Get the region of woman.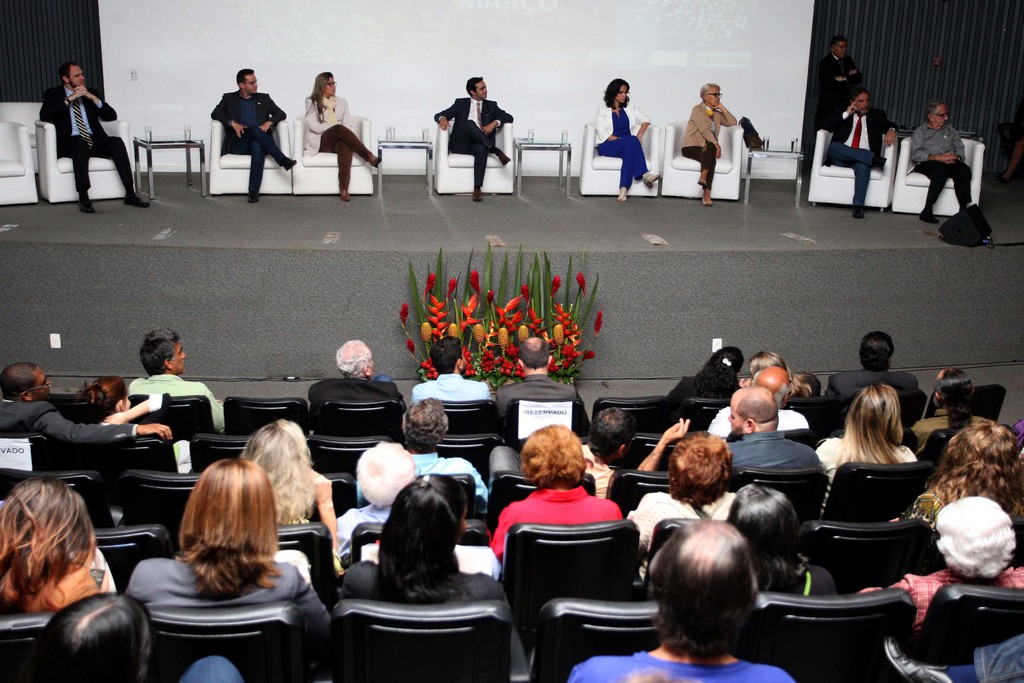
x1=726 y1=486 x2=838 y2=596.
